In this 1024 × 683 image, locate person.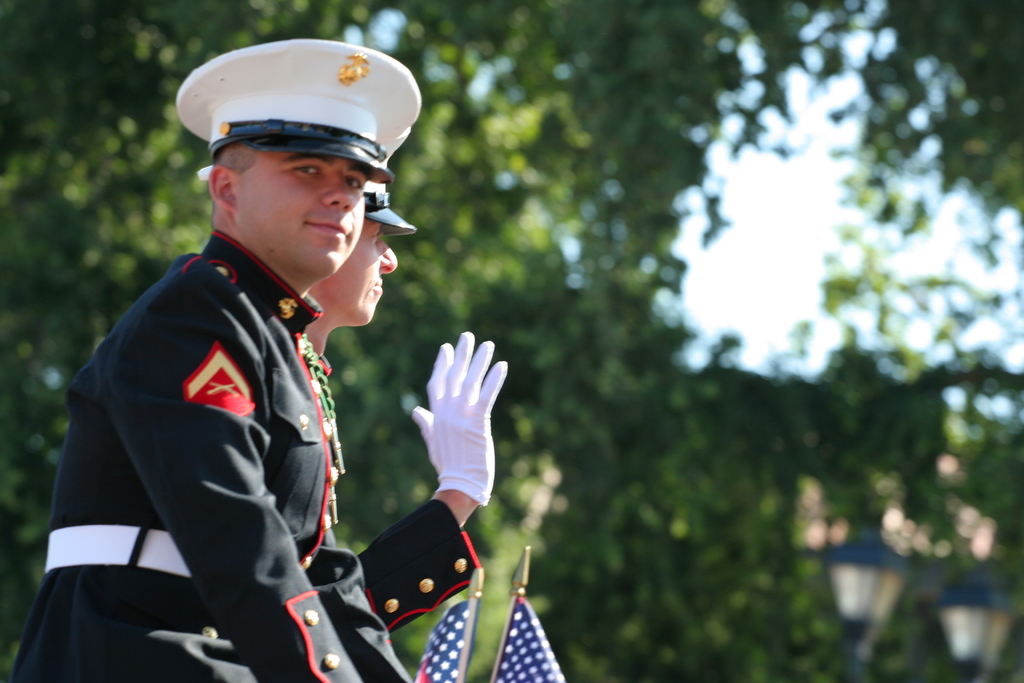
Bounding box: <region>266, 173, 408, 512</region>.
